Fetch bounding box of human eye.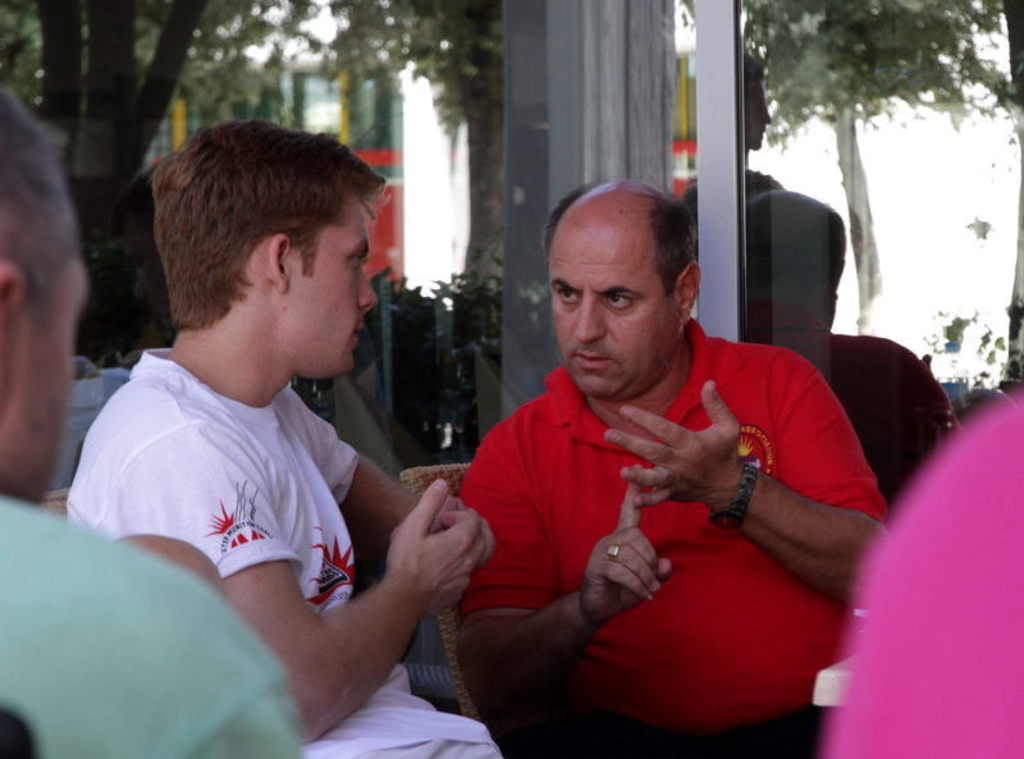
Bbox: BBox(556, 279, 584, 306).
